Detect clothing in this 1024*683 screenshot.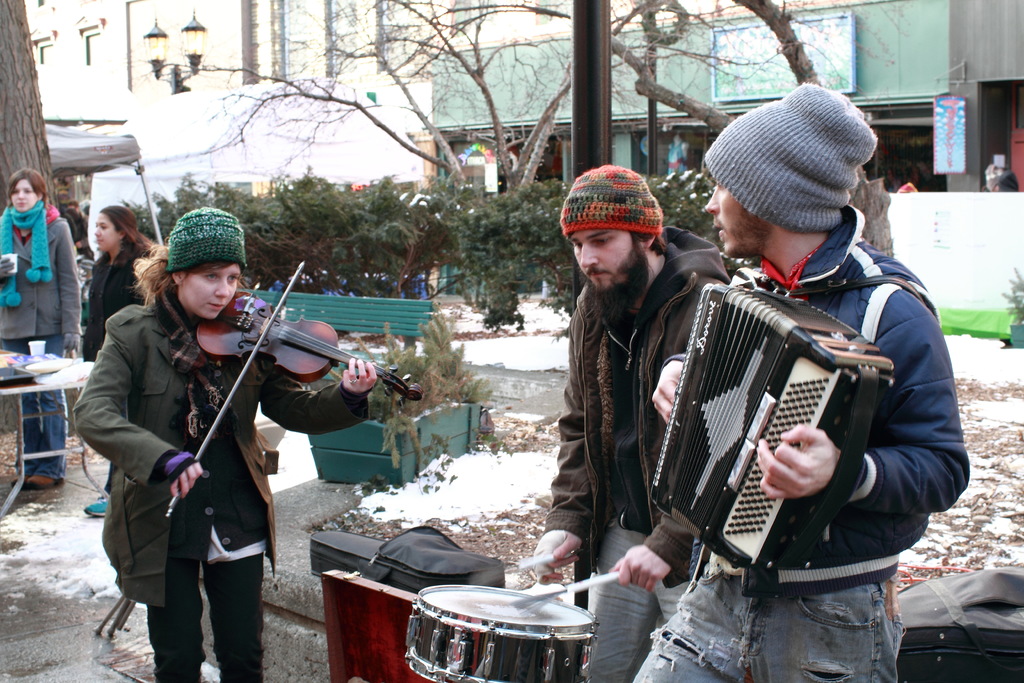
Detection: {"x1": 79, "y1": 234, "x2": 151, "y2": 358}.
